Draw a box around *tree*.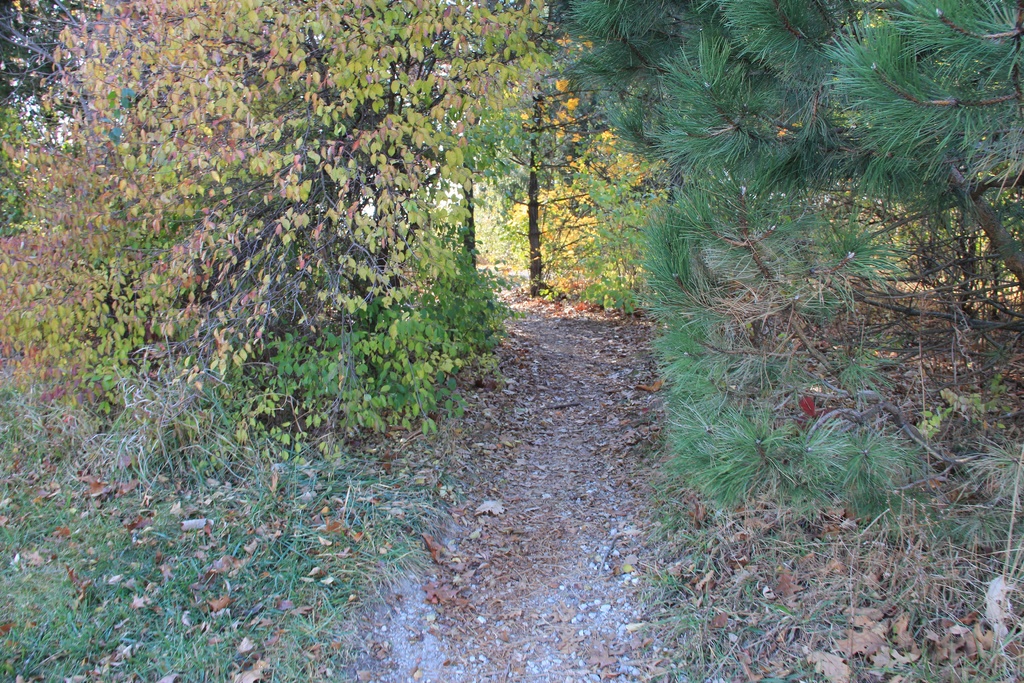
(x1=550, y1=0, x2=1023, y2=498).
